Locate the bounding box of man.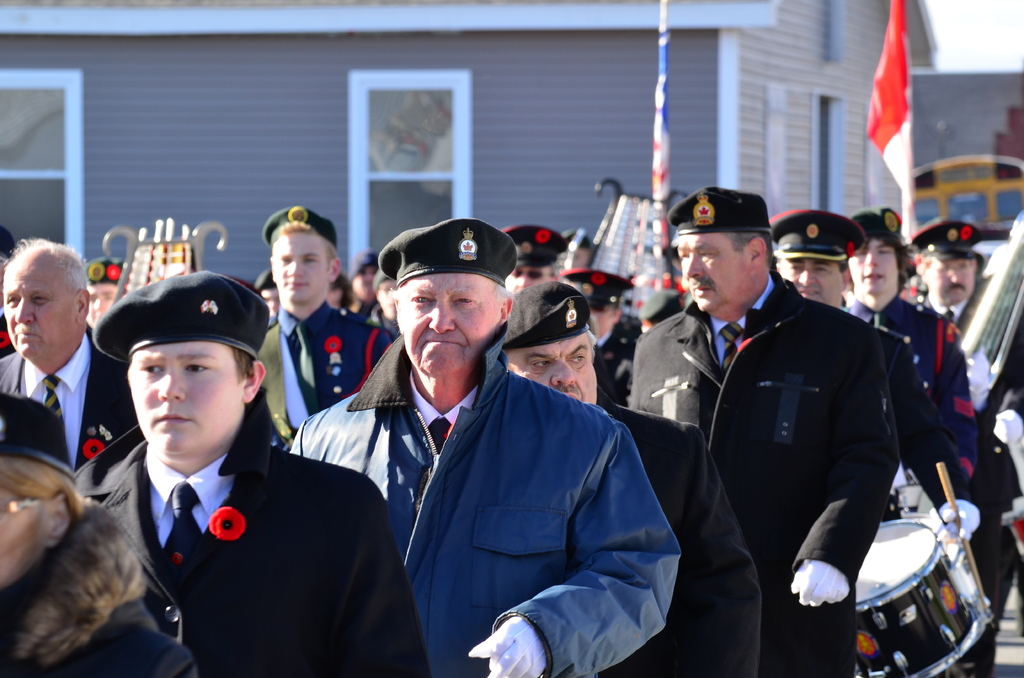
Bounding box: [257,205,404,444].
